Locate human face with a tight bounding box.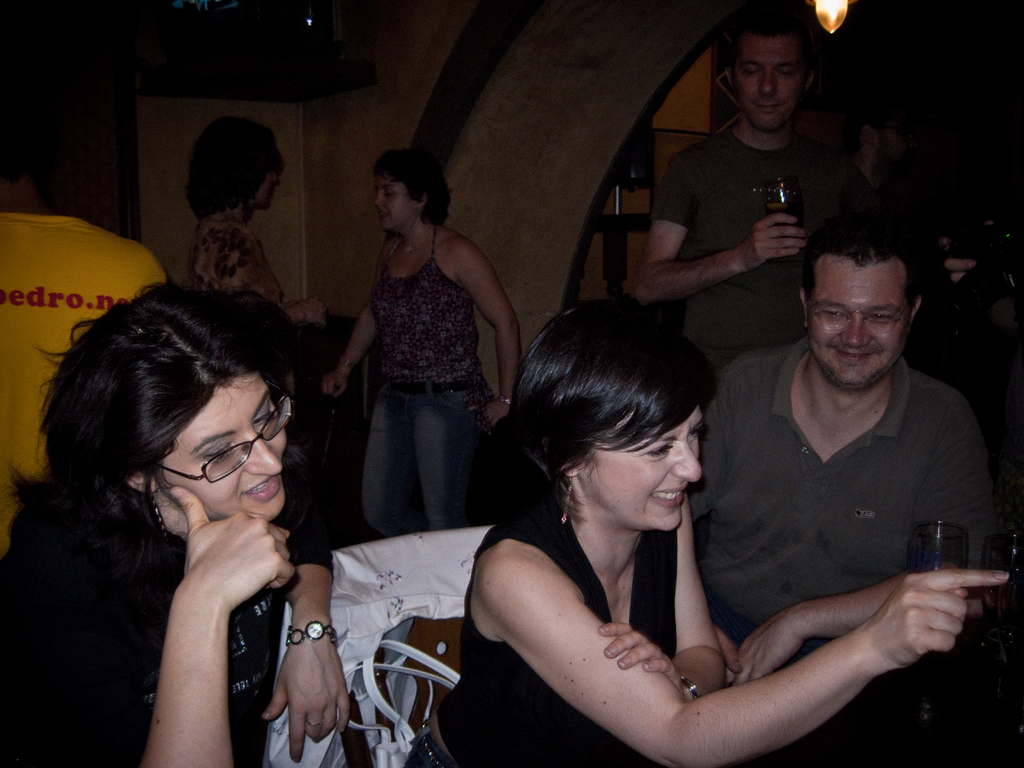
<bbox>152, 383, 288, 523</bbox>.
